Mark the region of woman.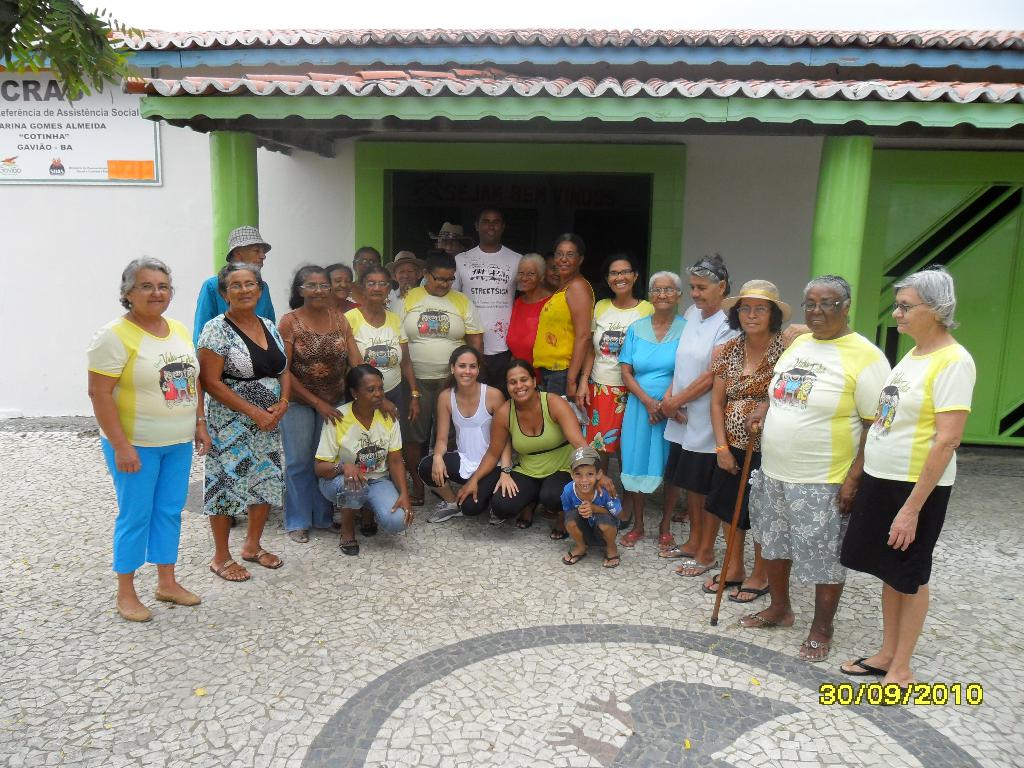
Region: 849/263/977/678.
